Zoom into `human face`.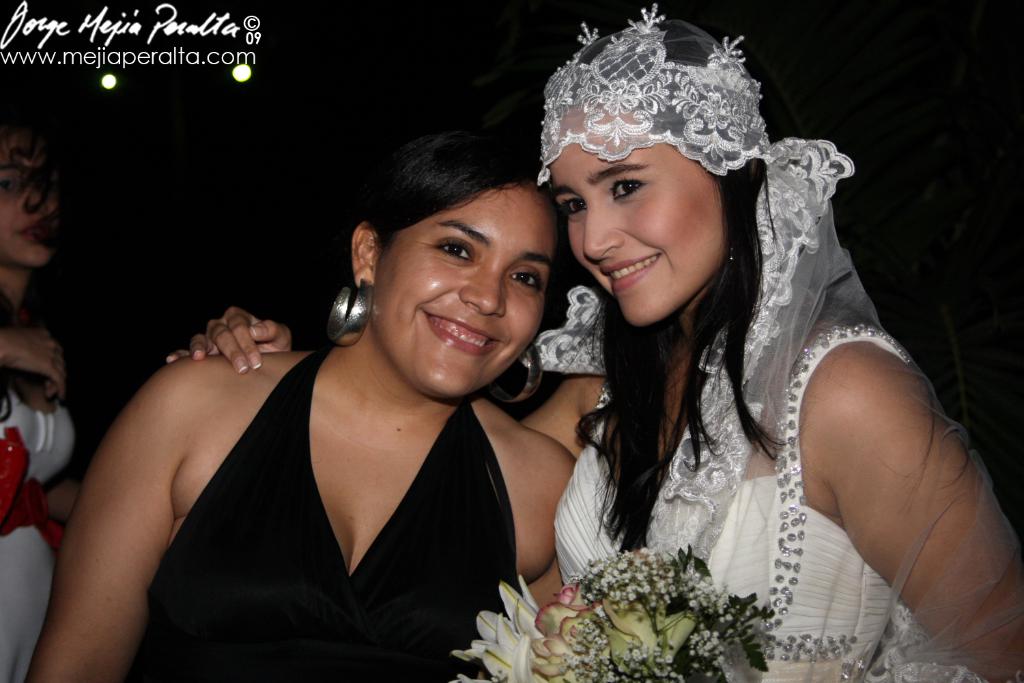
Zoom target: region(371, 180, 554, 395).
